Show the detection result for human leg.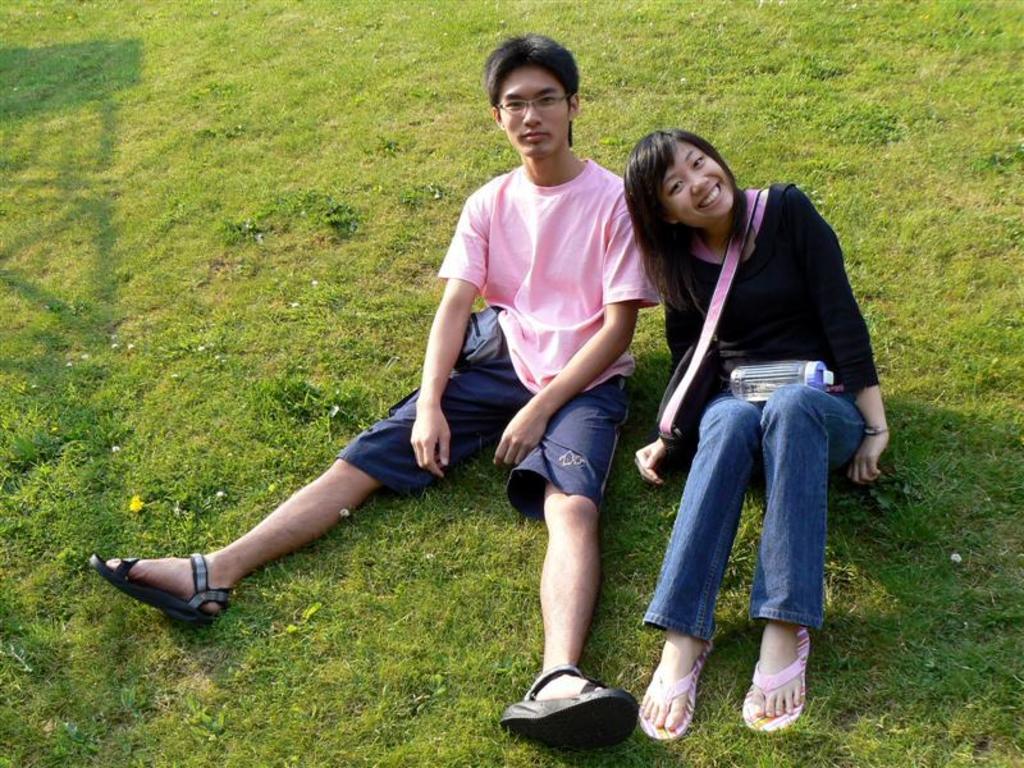
(494,352,637,754).
